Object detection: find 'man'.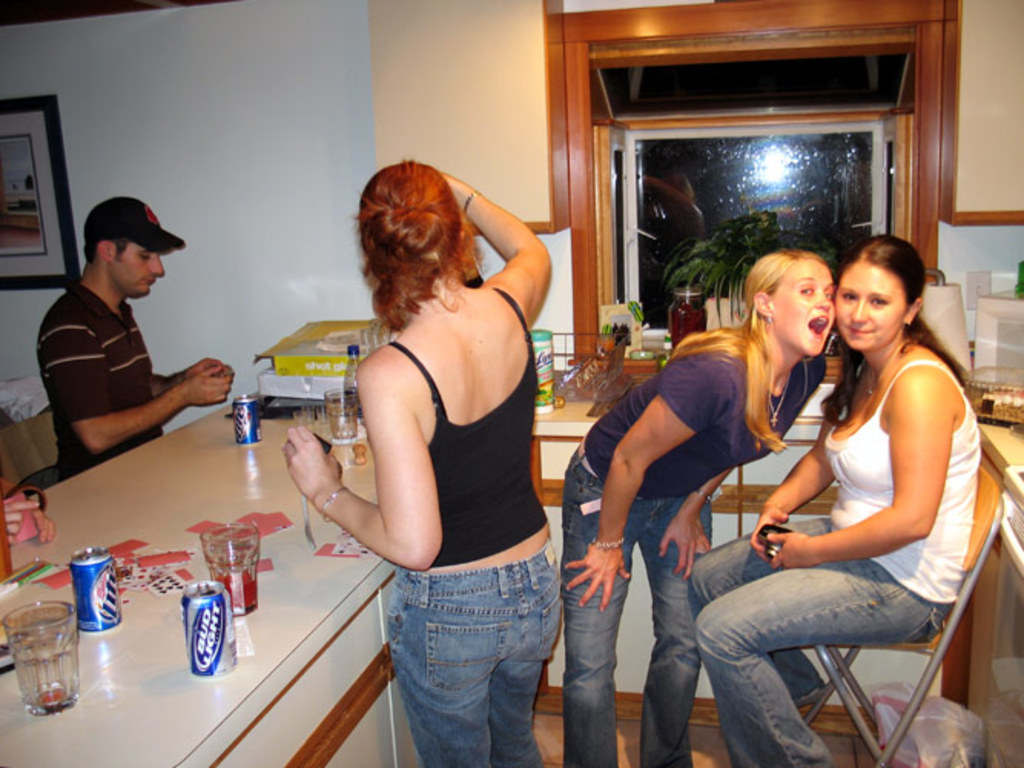
(x1=21, y1=194, x2=235, y2=485).
